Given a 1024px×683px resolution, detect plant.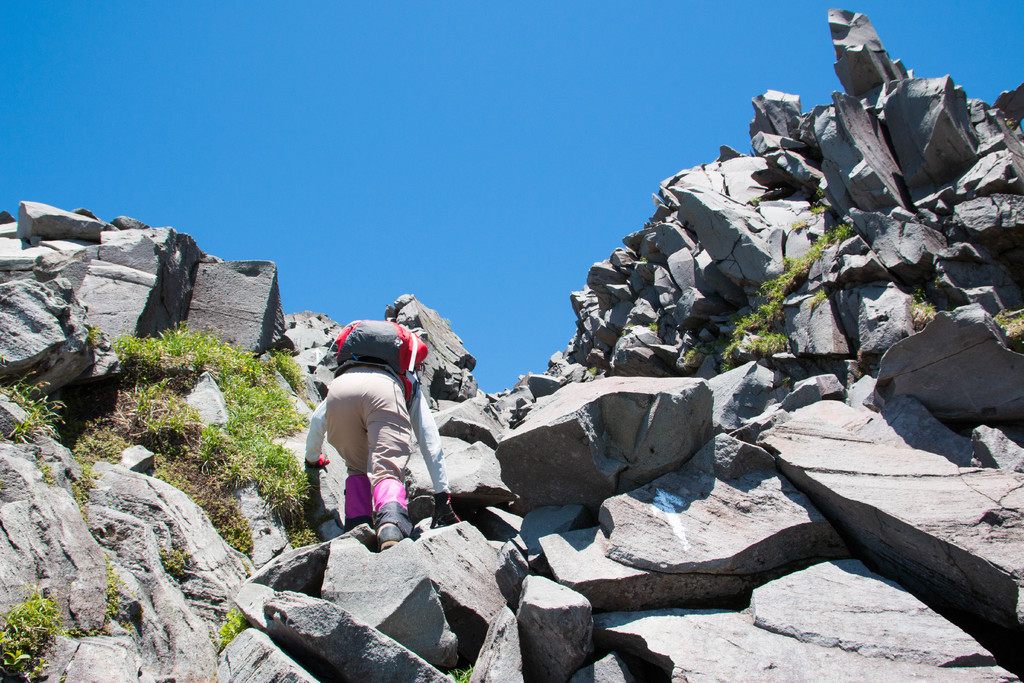
{"left": 684, "top": 345, "right": 706, "bottom": 368}.
